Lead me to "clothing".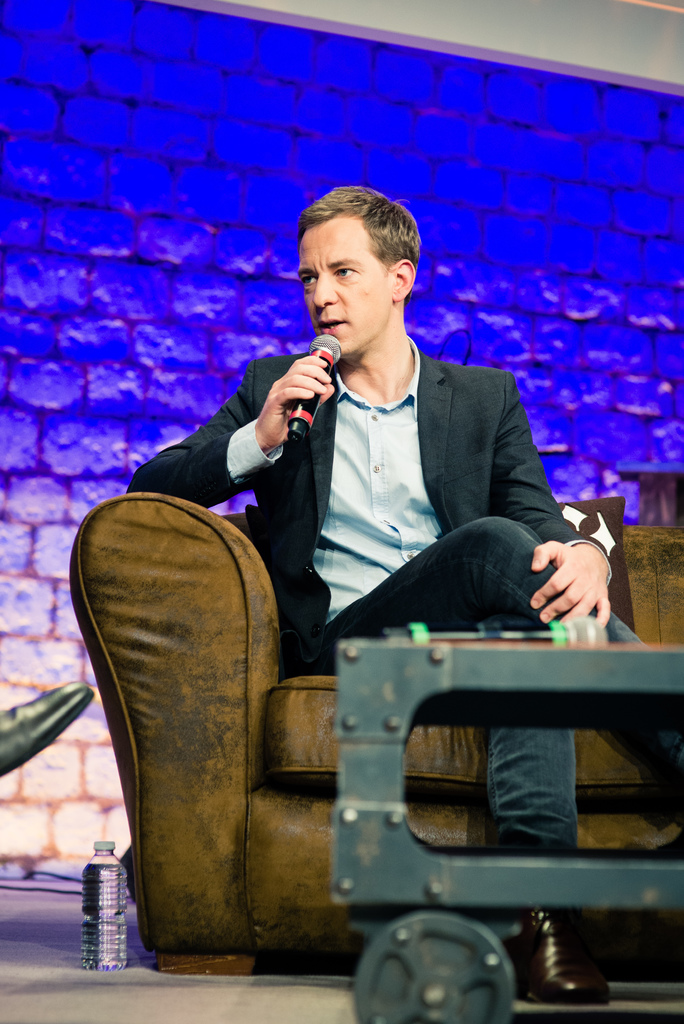
Lead to [207, 308, 598, 672].
